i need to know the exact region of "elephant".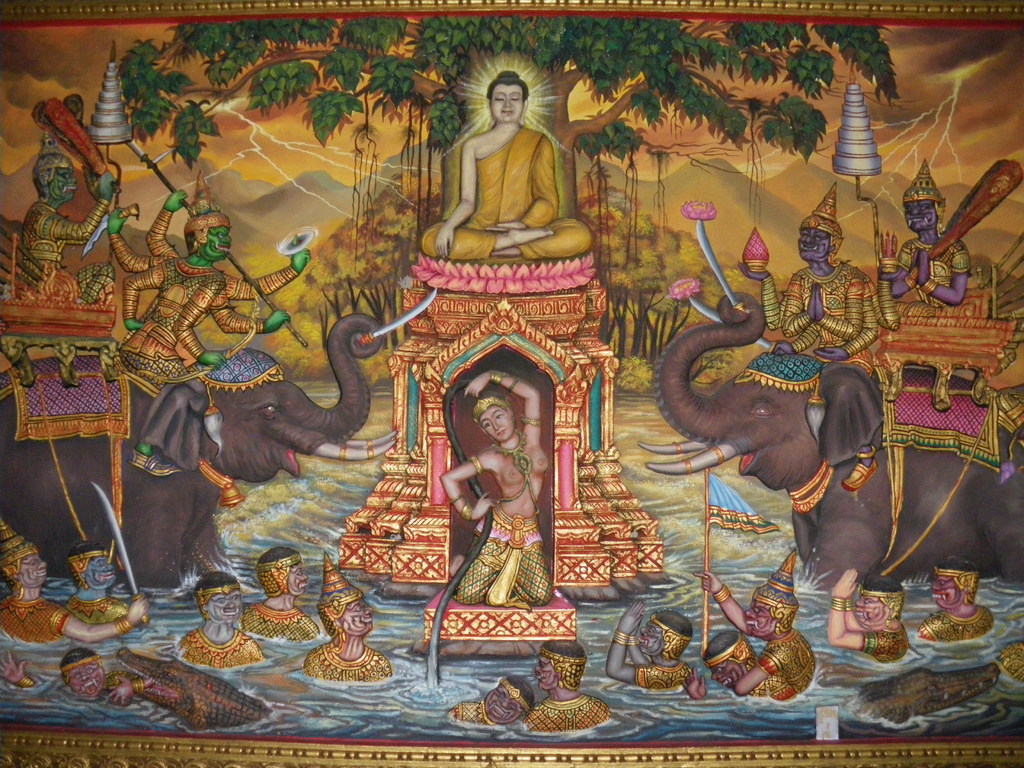
Region: Rect(0, 311, 387, 589).
